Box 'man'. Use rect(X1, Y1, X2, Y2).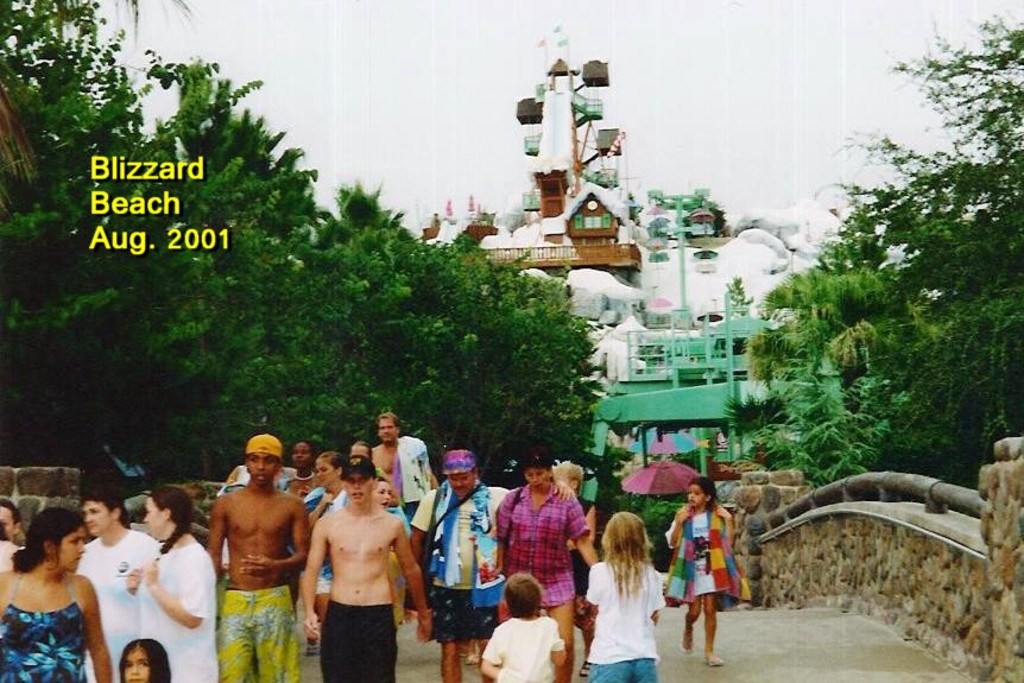
rect(371, 411, 437, 514).
